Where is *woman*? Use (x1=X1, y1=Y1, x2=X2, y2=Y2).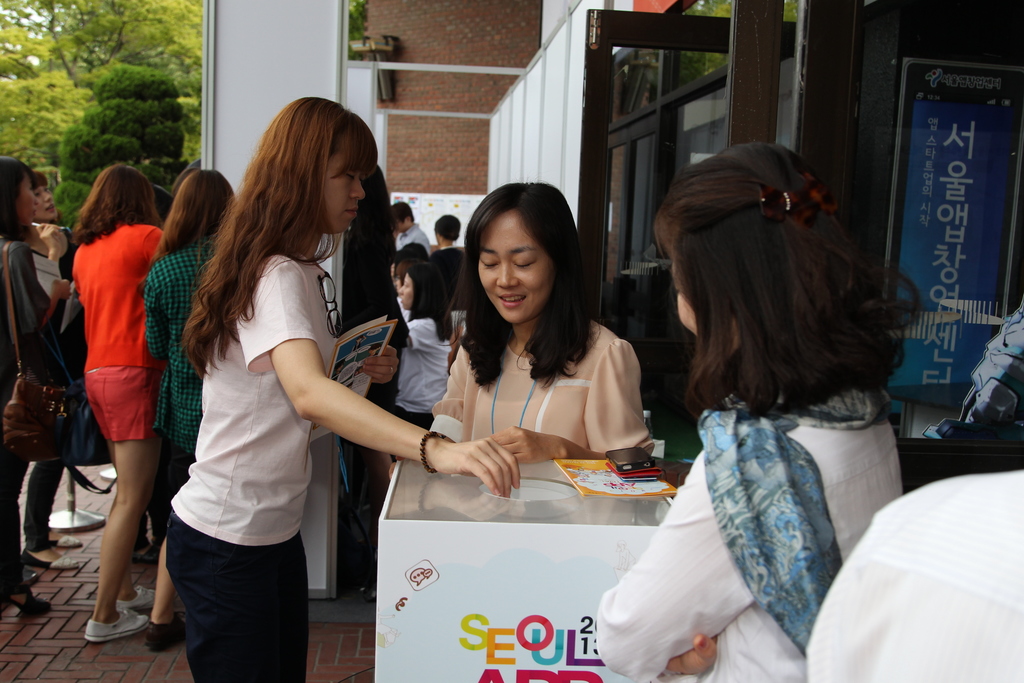
(x1=426, y1=182, x2=660, y2=471).
